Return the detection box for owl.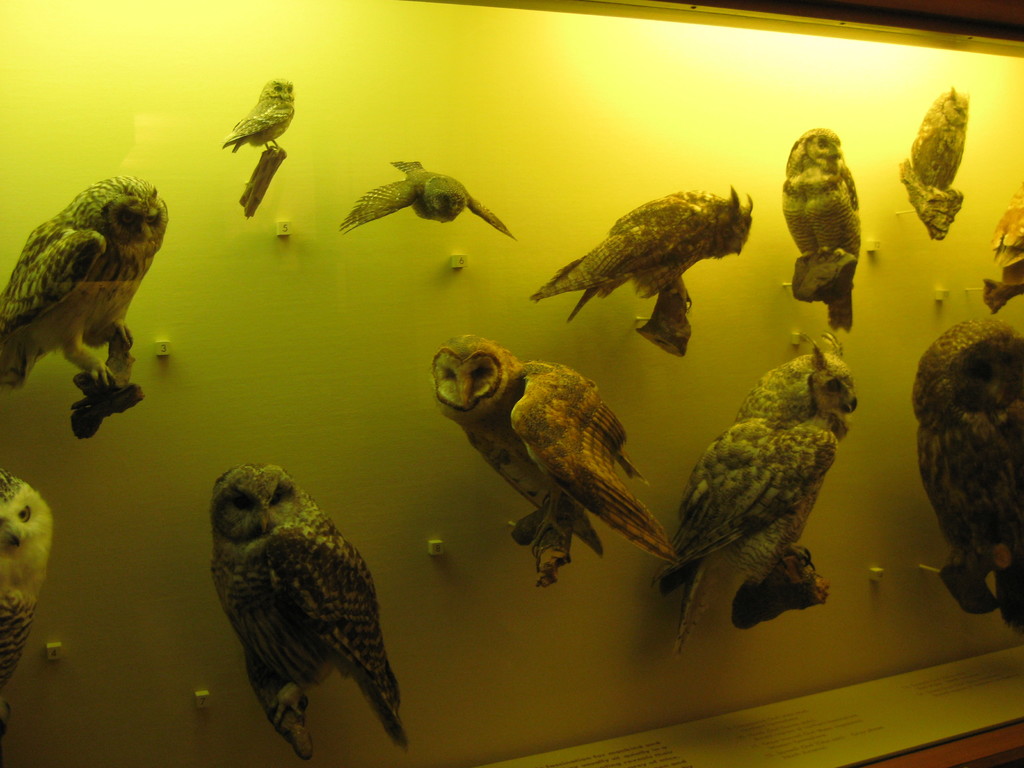
{"left": 652, "top": 337, "right": 860, "bottom": 654}.
